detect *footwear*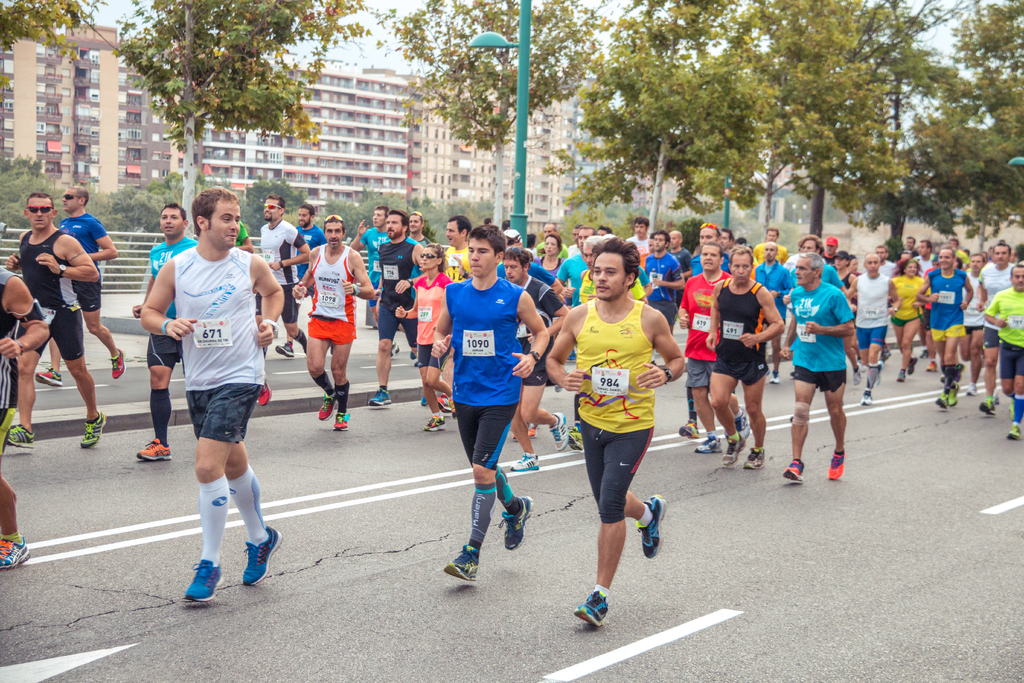
[left=982, top=397, right=995, bottom=415]
